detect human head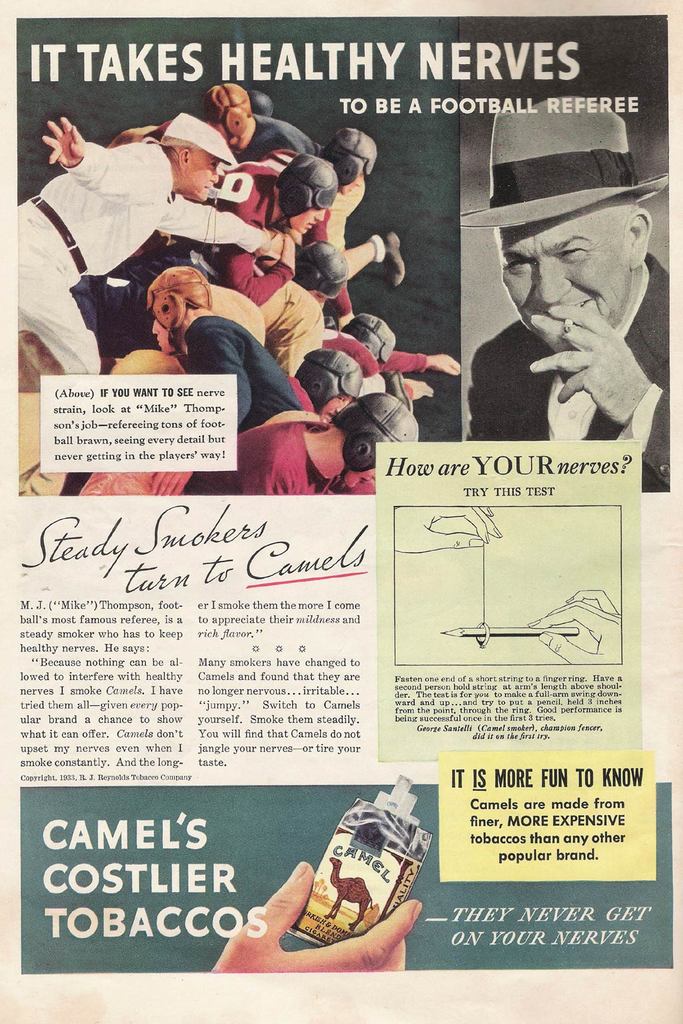
detection(325, 394, 415, 487)
